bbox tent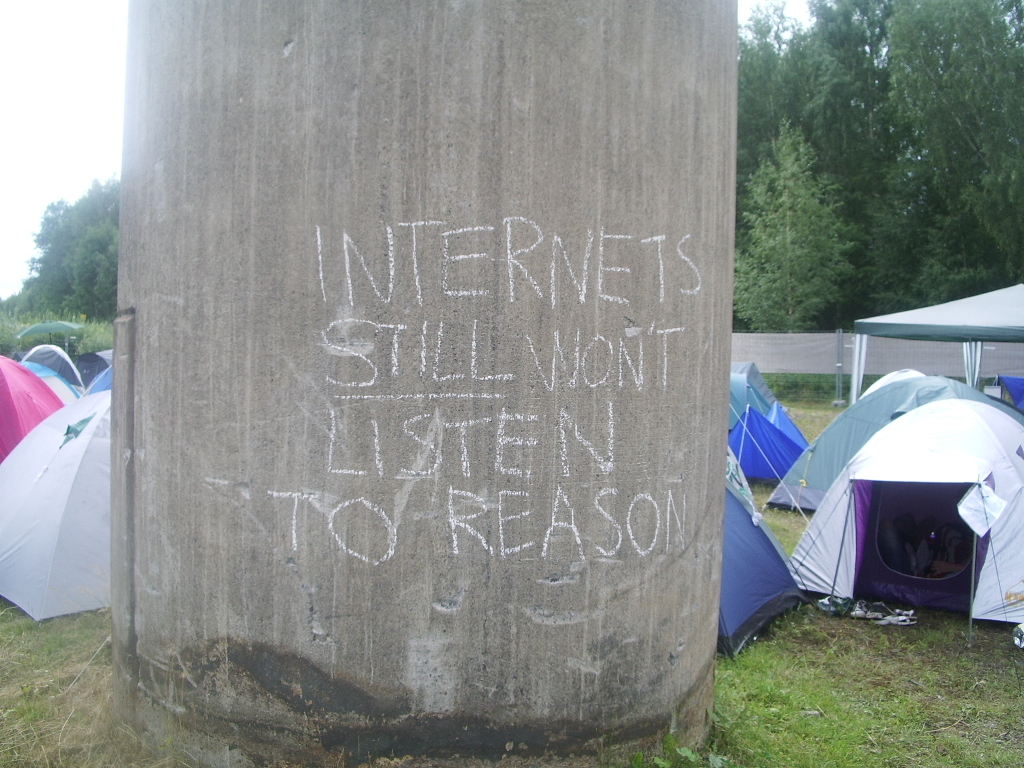
detection(84, 356, 115, 391)
